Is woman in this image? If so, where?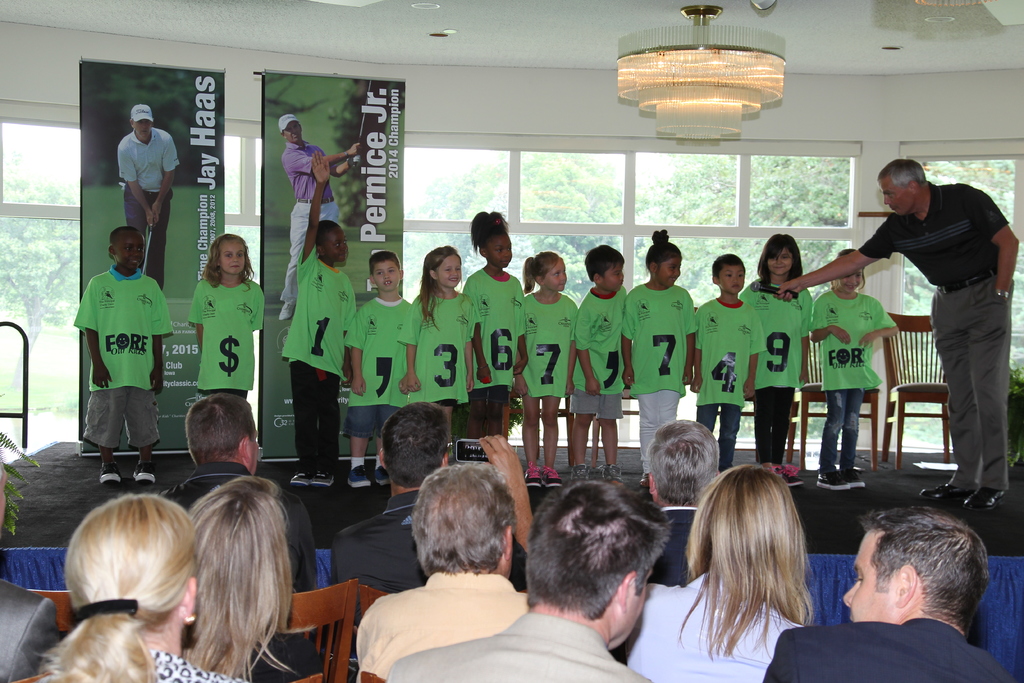
Yes, at (189,472,325,682).
